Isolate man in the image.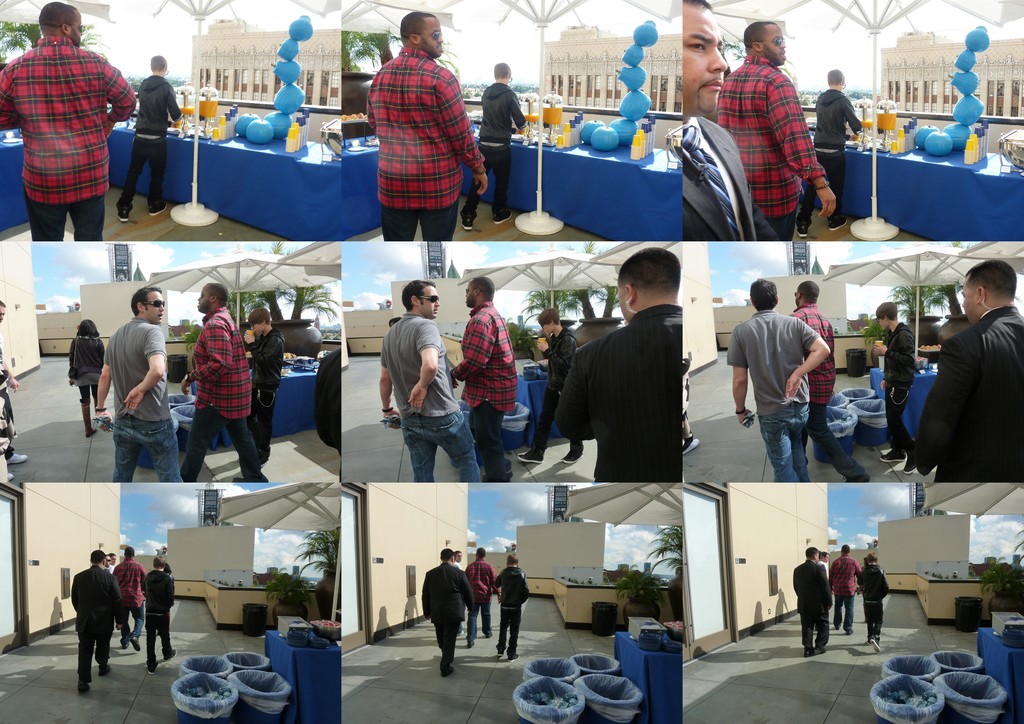
Isolated region: {"x1": 243, "y1": 307, "x2": 287, "y2": 458}.
